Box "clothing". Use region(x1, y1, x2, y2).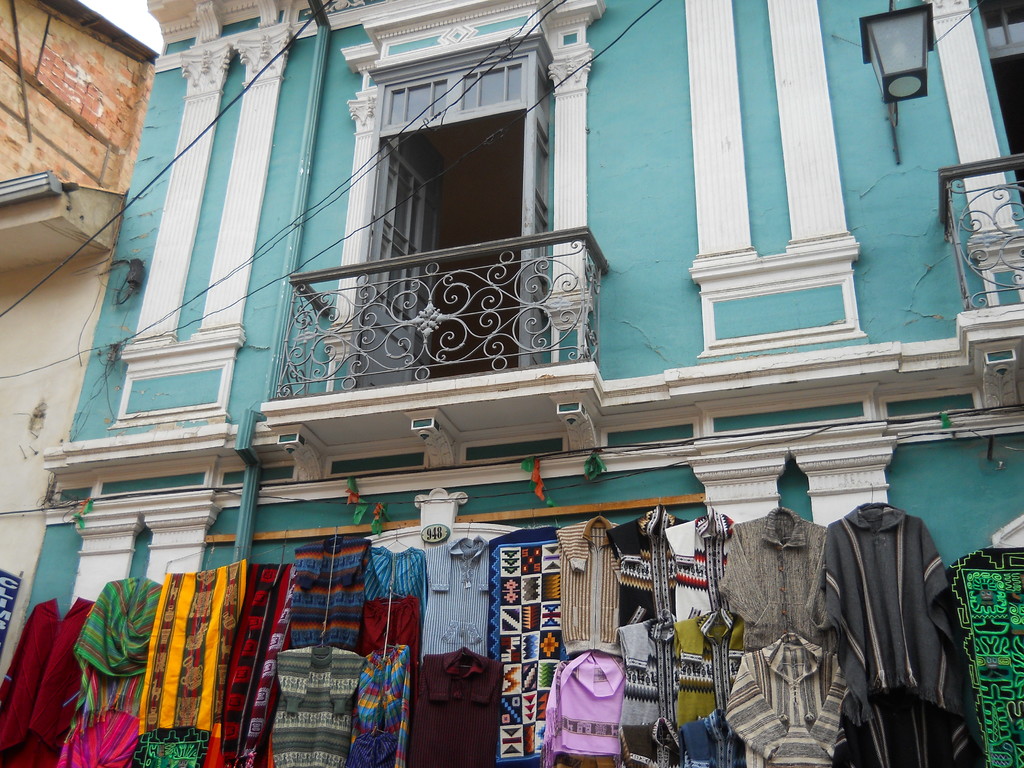
region(421, 536, 492, 658).
